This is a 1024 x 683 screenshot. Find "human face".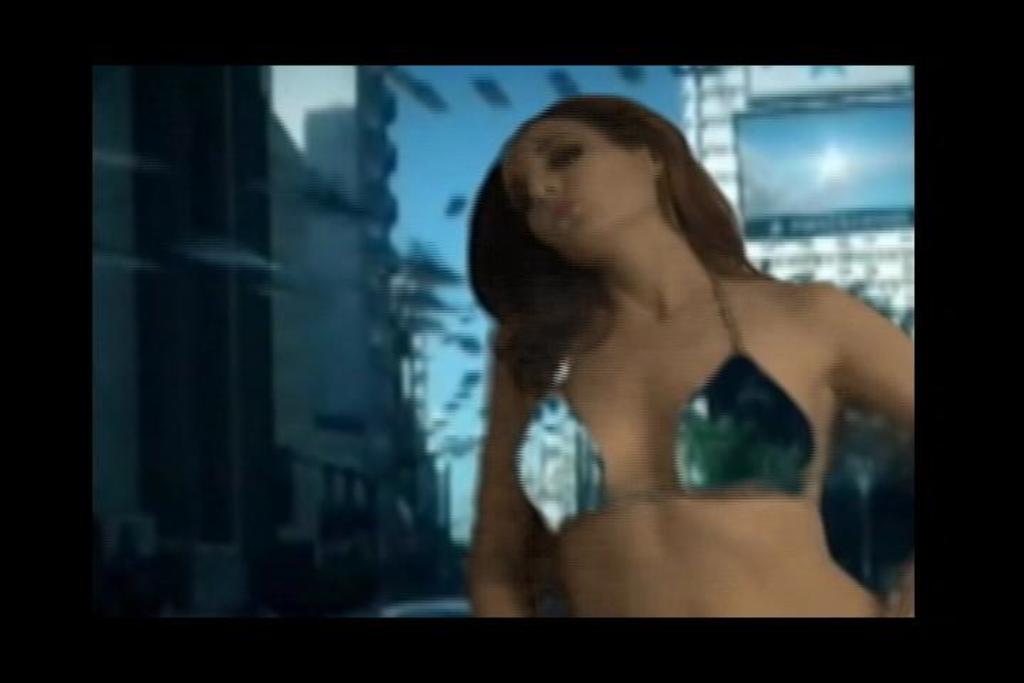
Bounding box: select_region(501, 114, 649, 239).
